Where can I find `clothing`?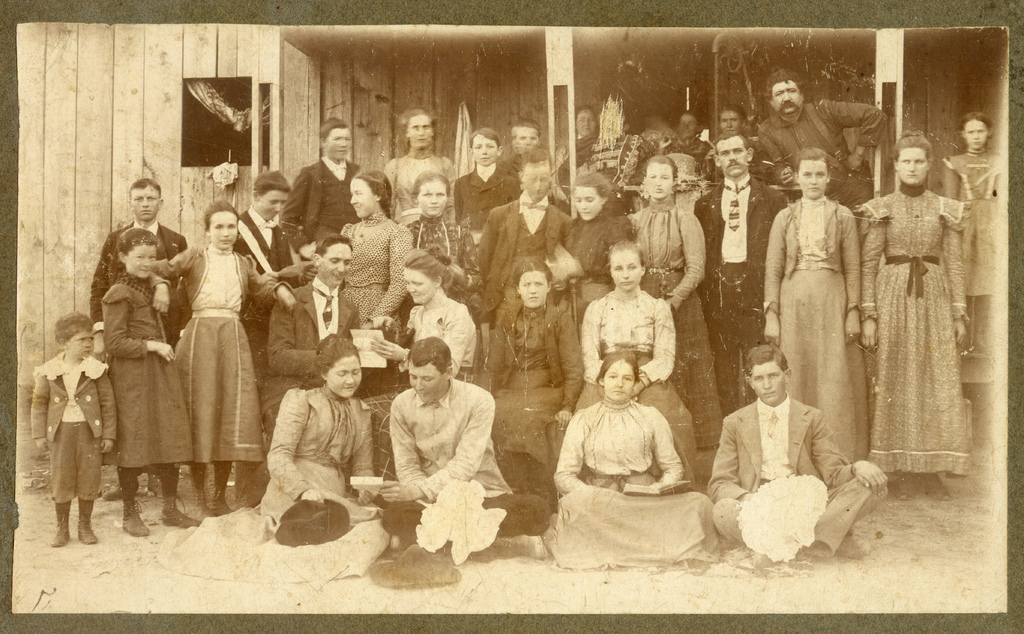
You can find it at 145:243:297:464.
